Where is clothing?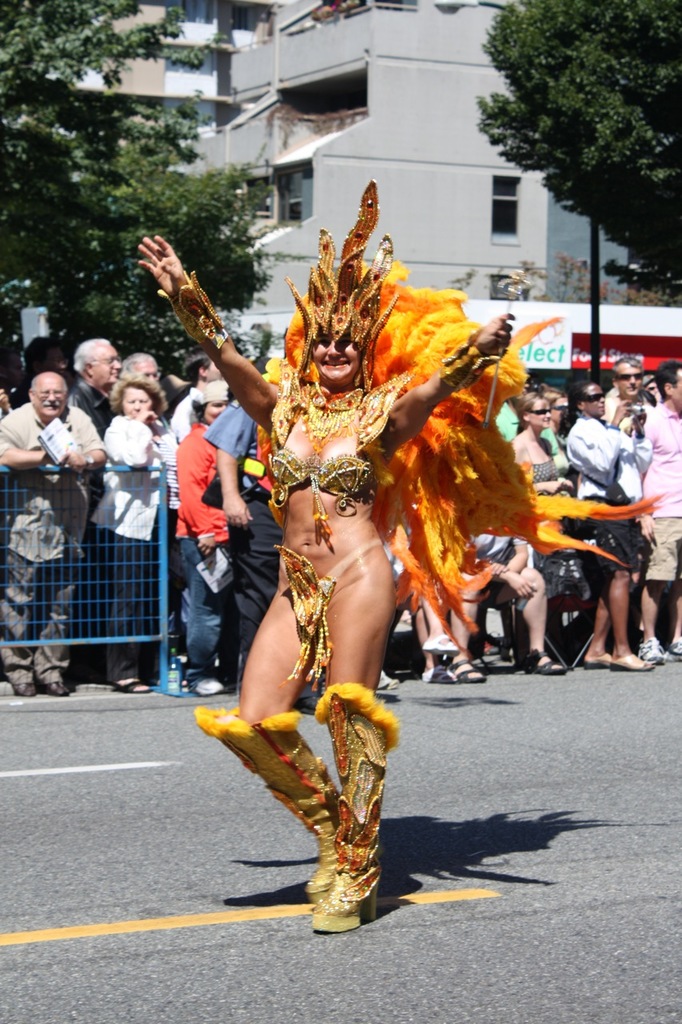
pyautogui.locateOnScreen(0, 410, 102, 691).
